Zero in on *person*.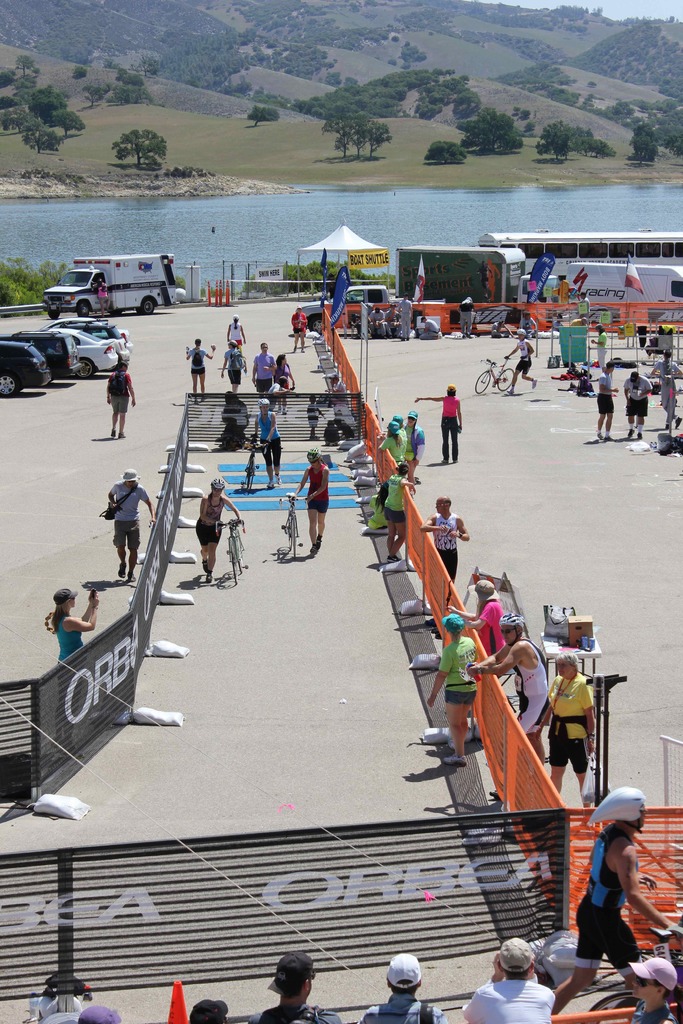
Zeroed in: BBox(226, 312, 246, 353).
